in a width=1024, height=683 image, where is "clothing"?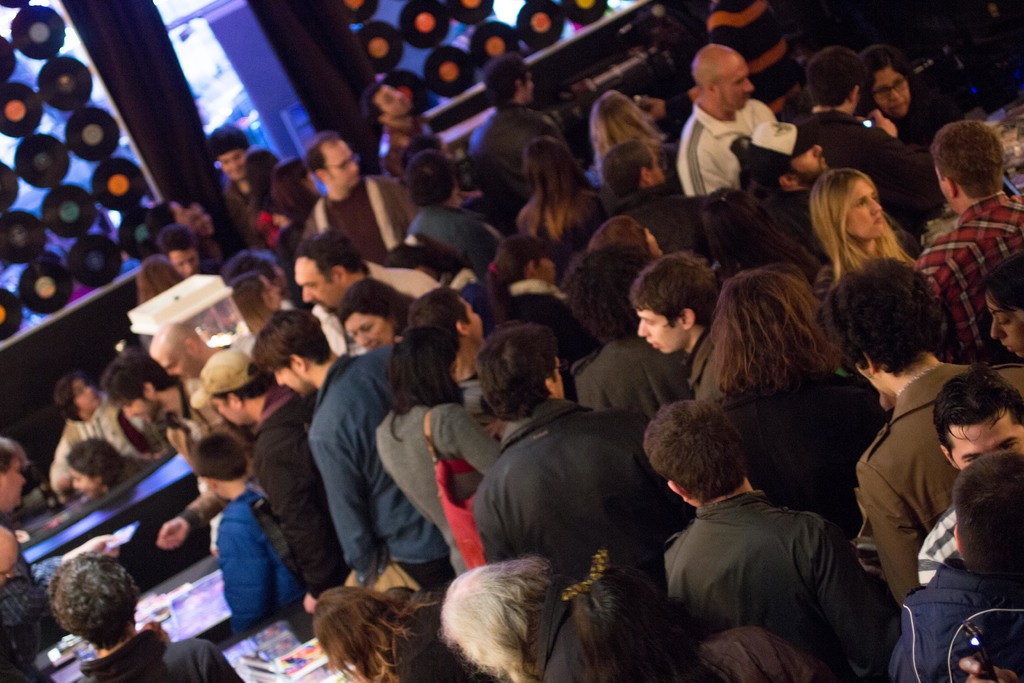
rect(466, 89, 568, 161).
